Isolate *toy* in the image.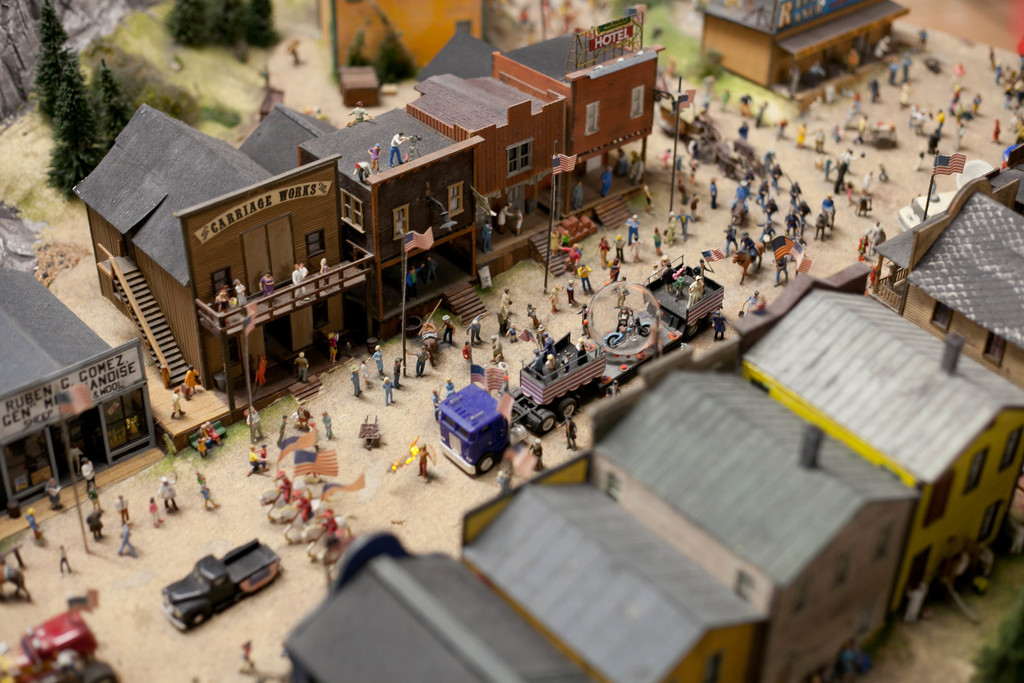
Isolated region: pyautogui.locateOnScreen(611, 236, 623, 258).
